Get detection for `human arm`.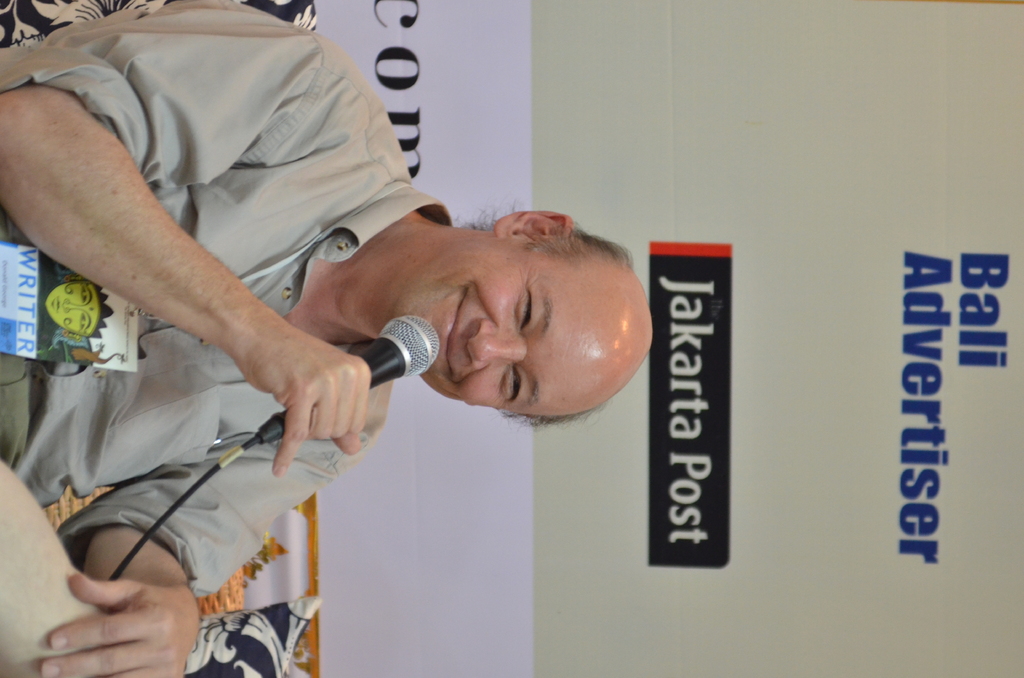
Detection: 31/44/337/508.
